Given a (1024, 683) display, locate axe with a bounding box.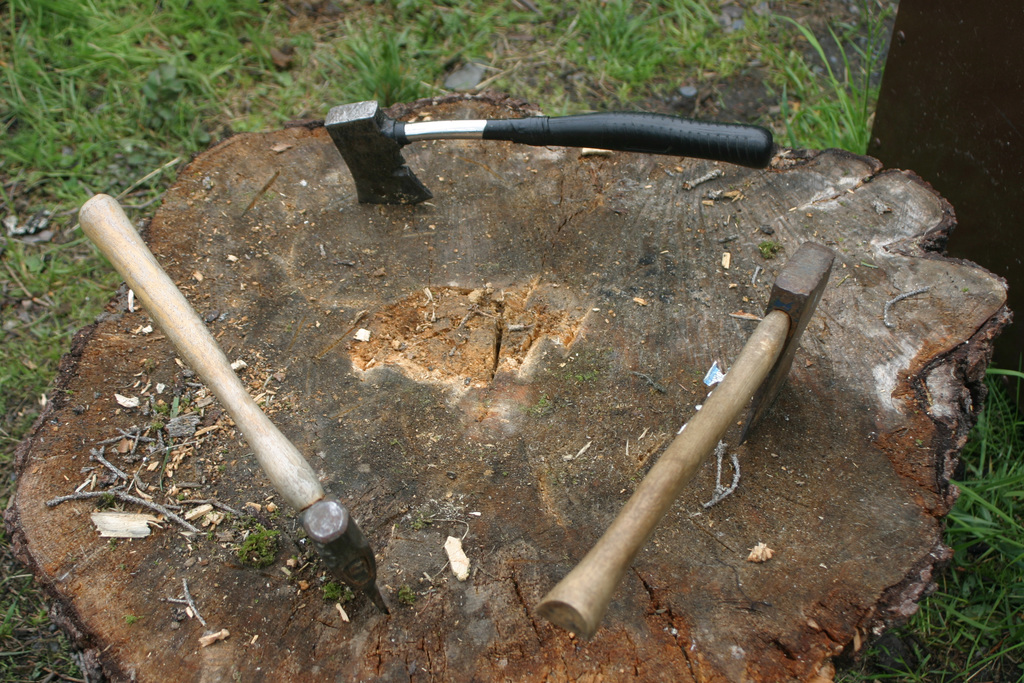
Located: l=539, t=239, r=835, b=636.
